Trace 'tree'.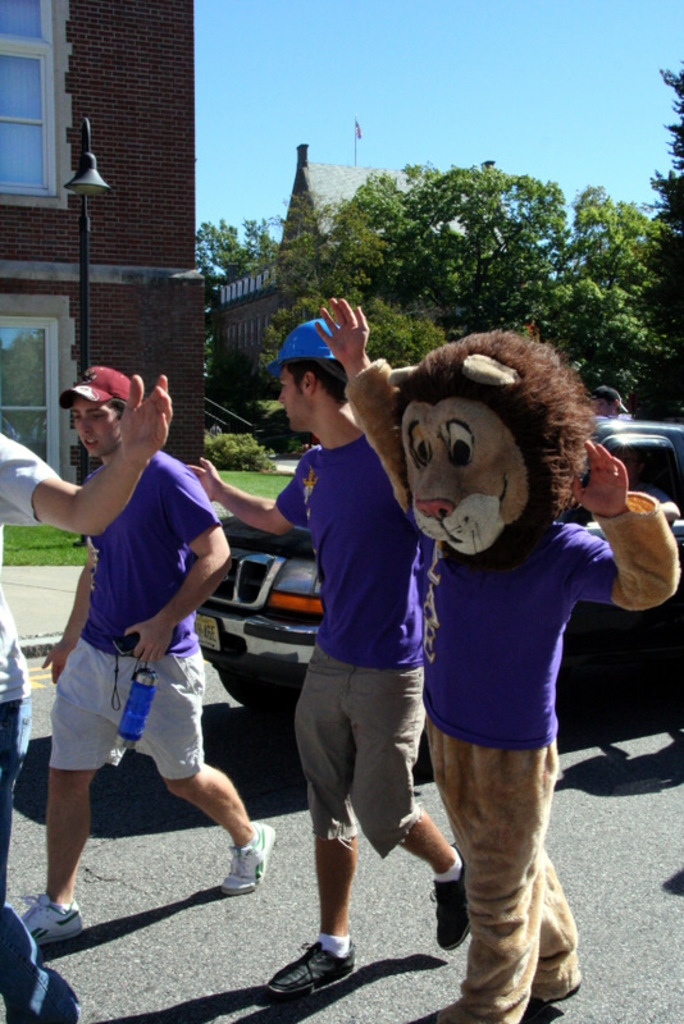
Traced to (260, 159, 607, 339).
